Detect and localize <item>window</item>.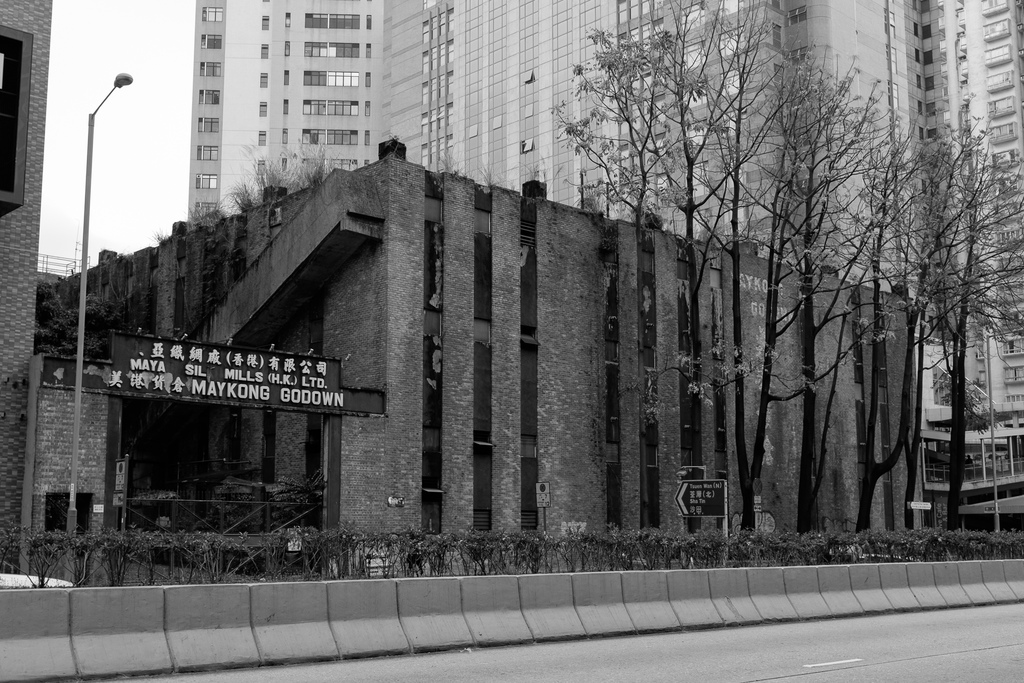
Localized at l=195, t=144, r=216, b=161.
